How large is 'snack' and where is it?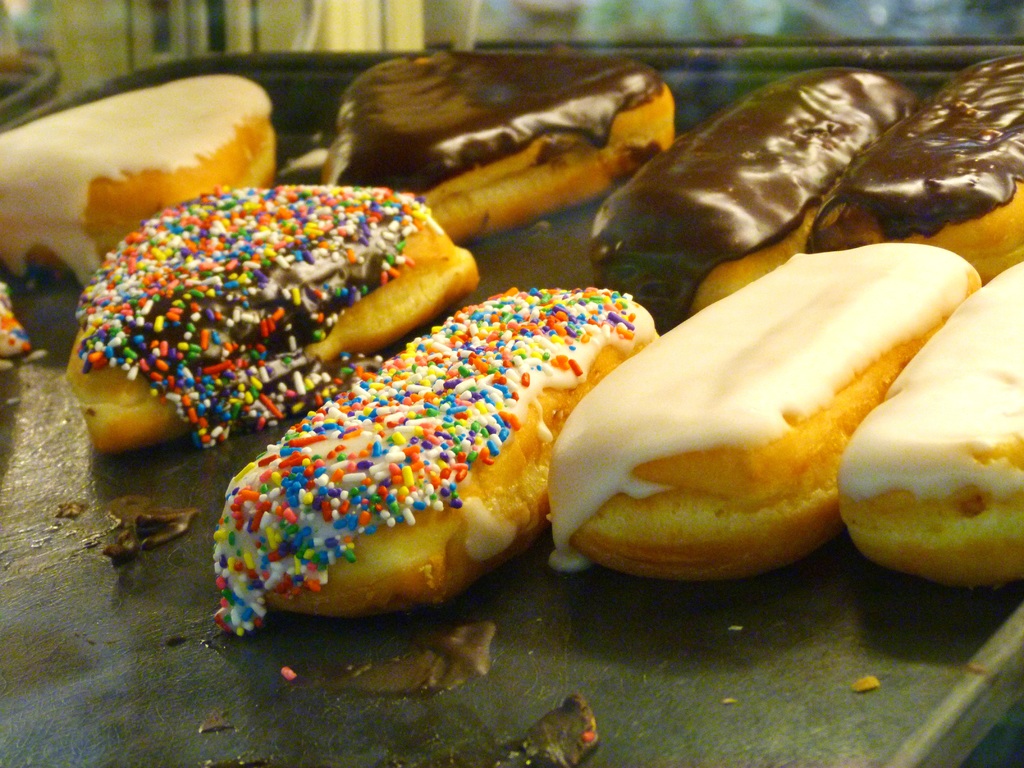
Bounding box: x1=584, y1=61, x2=925, y2=336.
